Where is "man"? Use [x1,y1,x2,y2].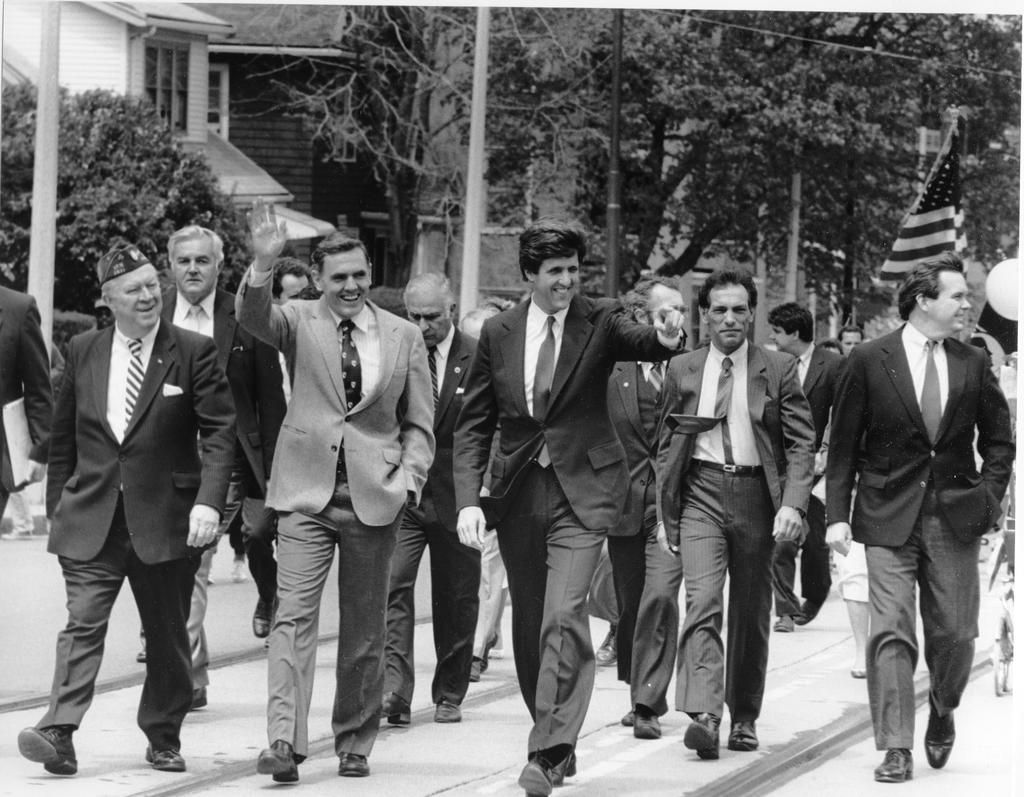
[15,236,238,778].
